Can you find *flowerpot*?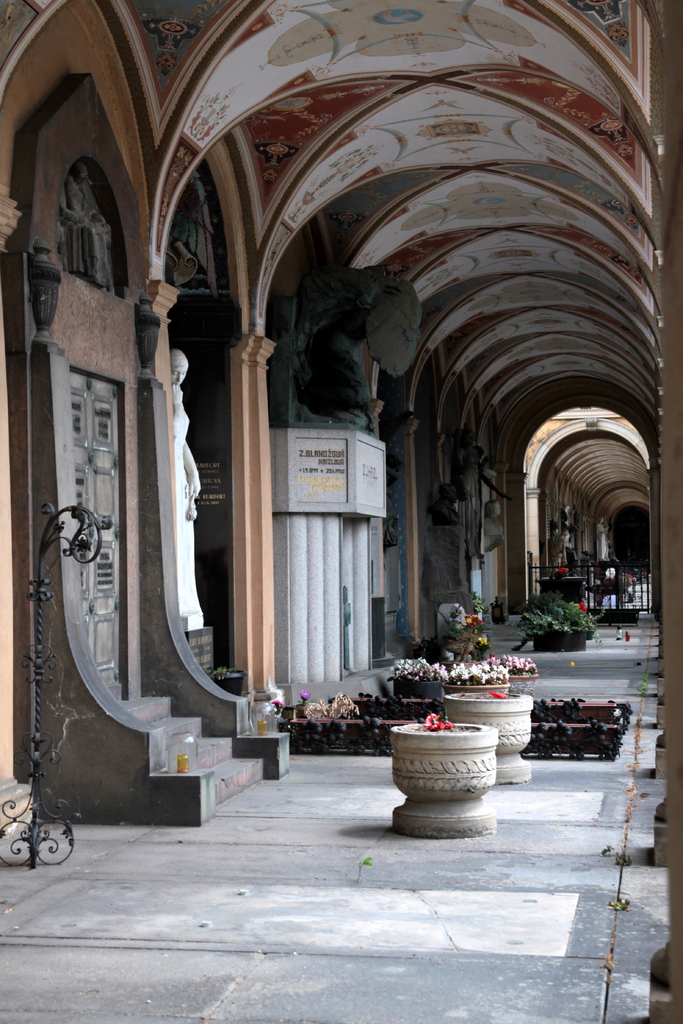
Yes, bounding box: box=[393, 655, 507, 698].
